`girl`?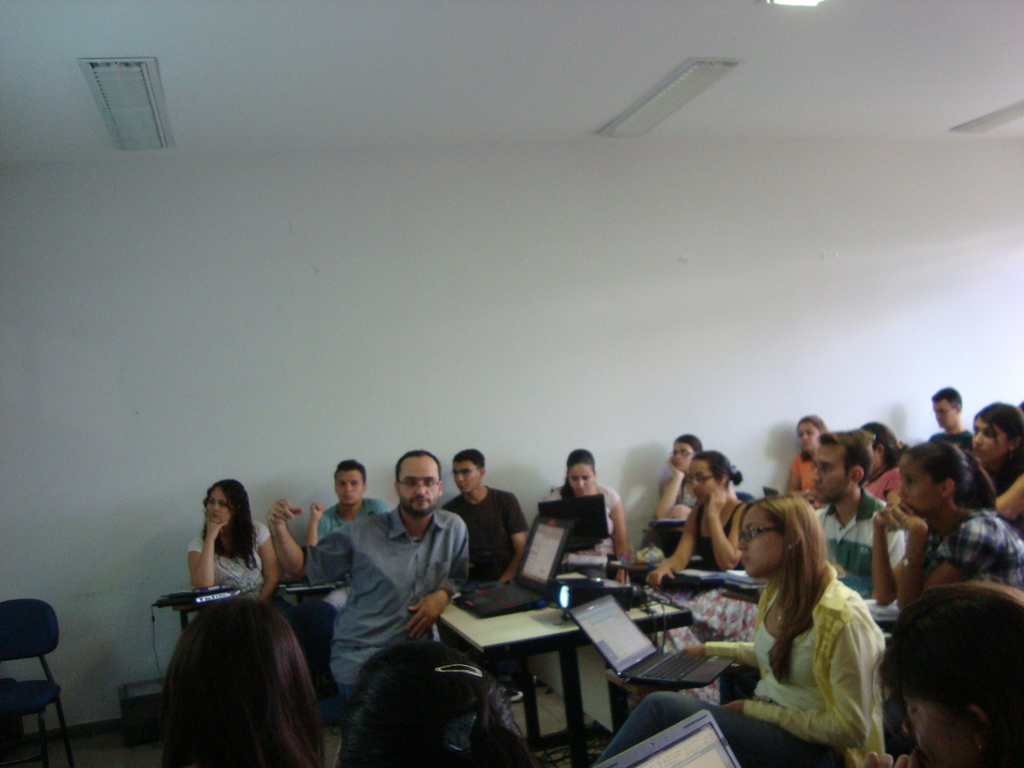
locate(783, 414, 835, 497)
